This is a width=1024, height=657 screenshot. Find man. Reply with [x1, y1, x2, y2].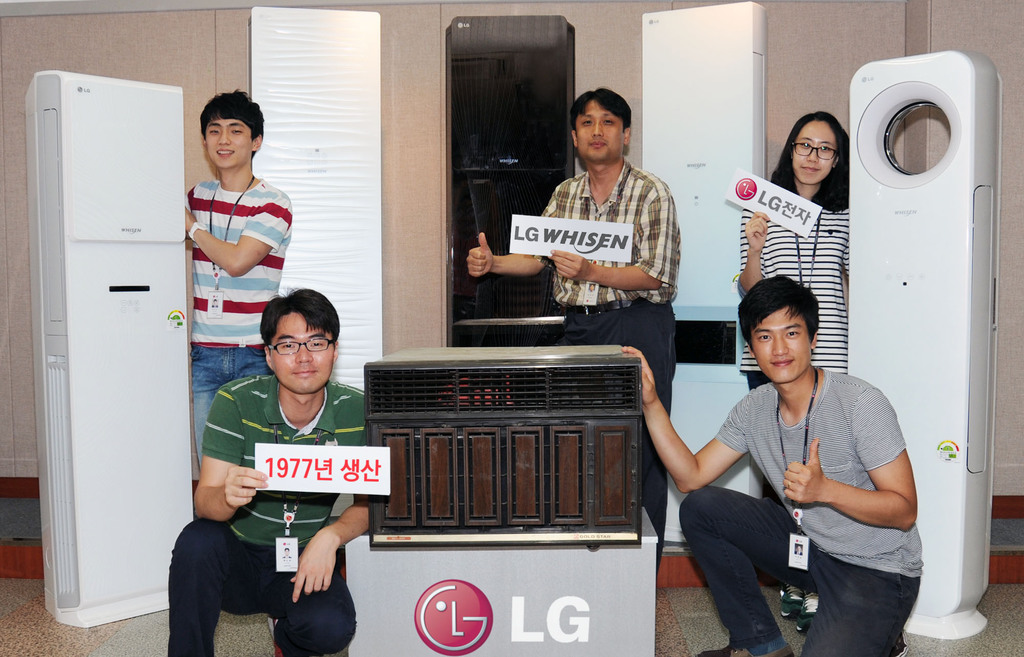
[168, 288, 364, 656].
